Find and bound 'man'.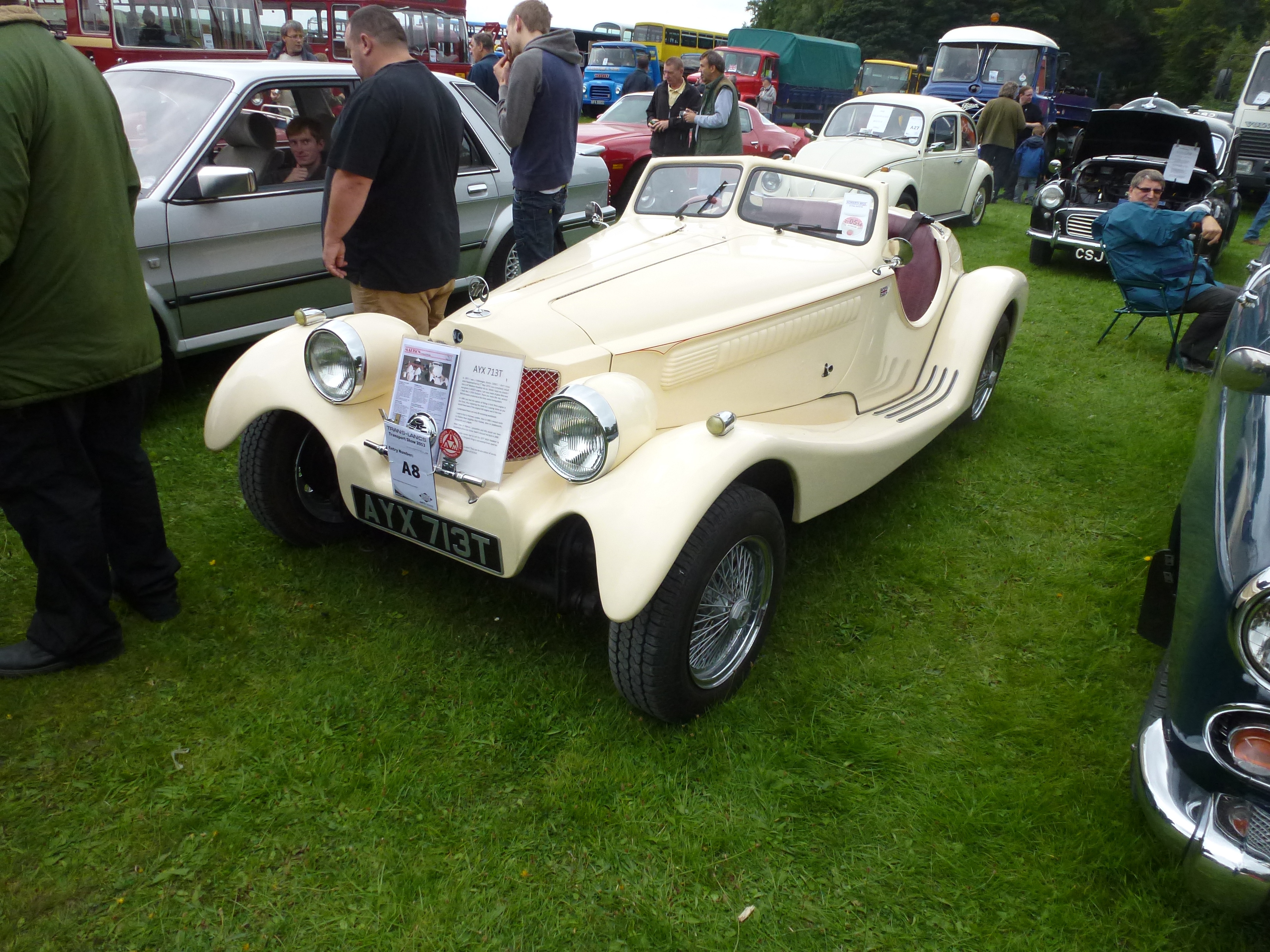
Bound: <box>138,5,178,68</box>.
